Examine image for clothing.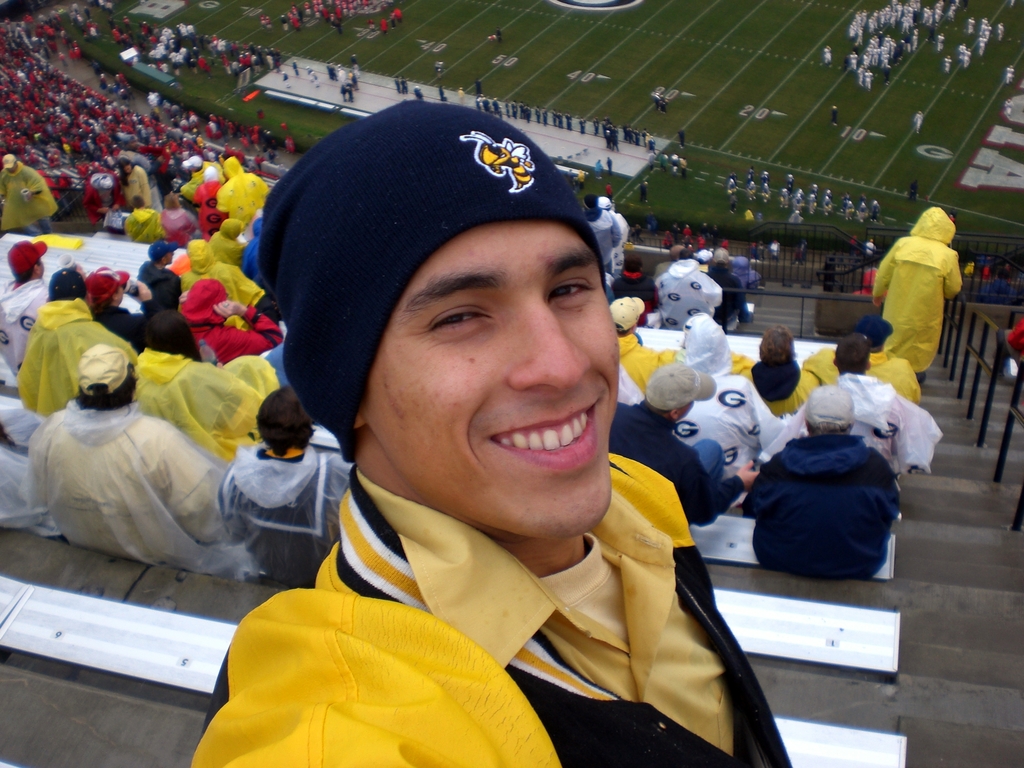
Examination result: crop(458, 91, 466, 102).
